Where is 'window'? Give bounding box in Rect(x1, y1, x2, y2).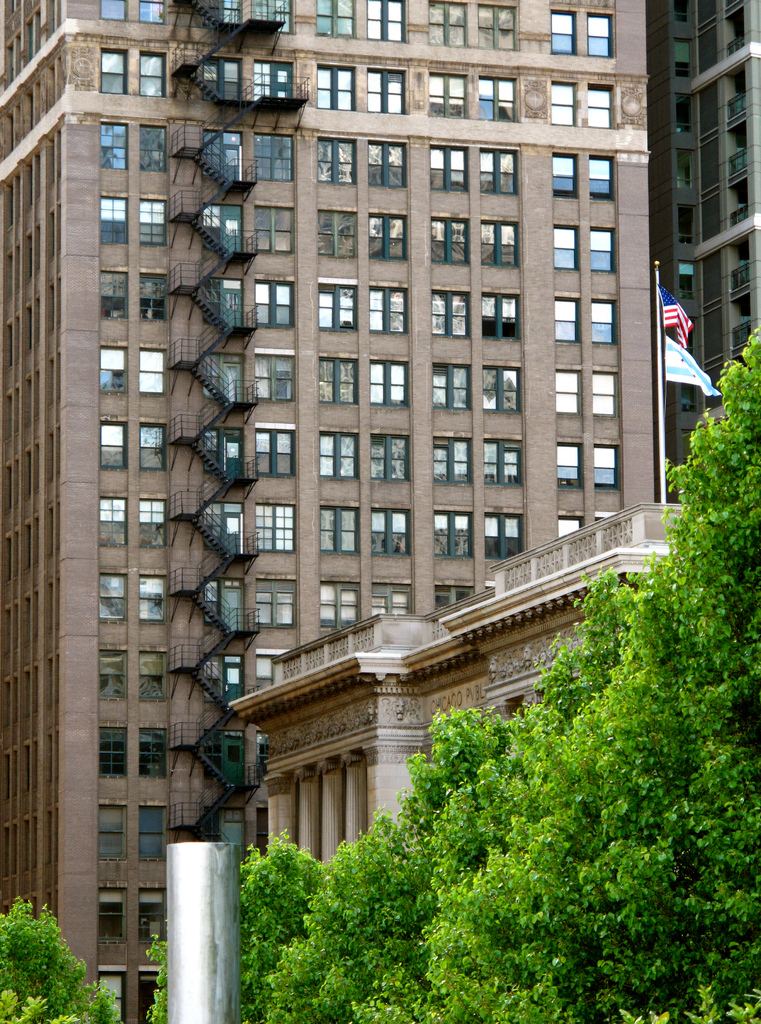
Rect(482, 365, 522, 417).
